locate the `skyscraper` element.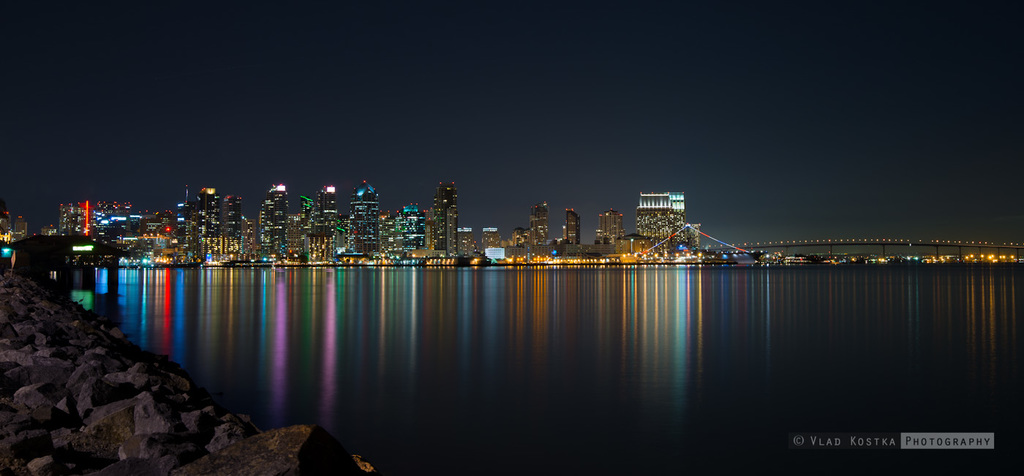
Element bbox: 351, 178, 377, 255.
